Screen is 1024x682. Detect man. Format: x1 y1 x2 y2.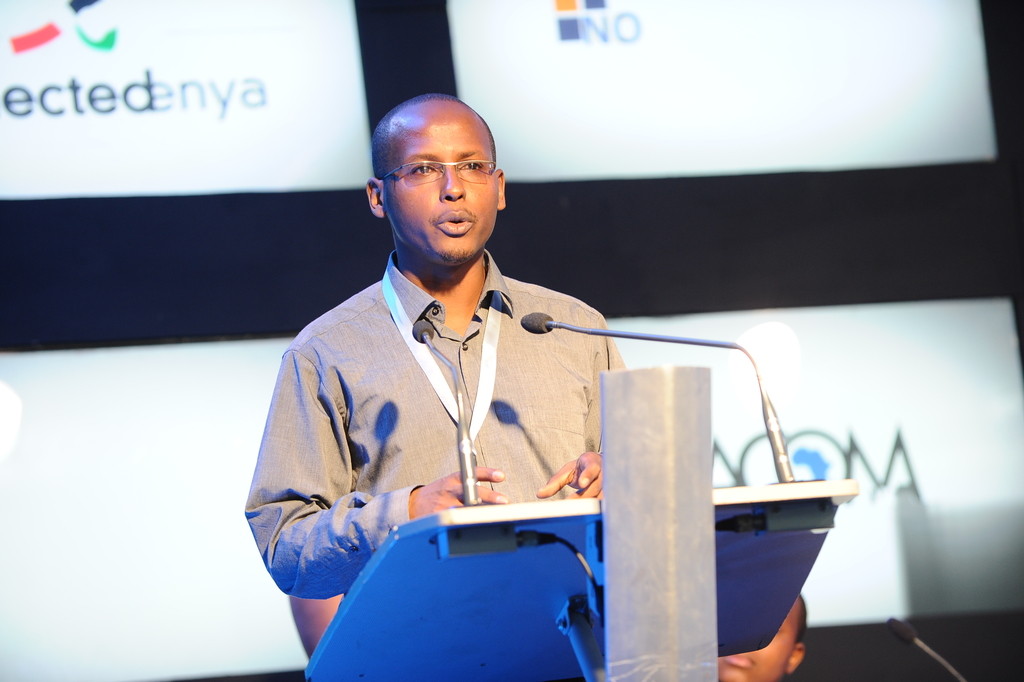
265 104 658 672.
